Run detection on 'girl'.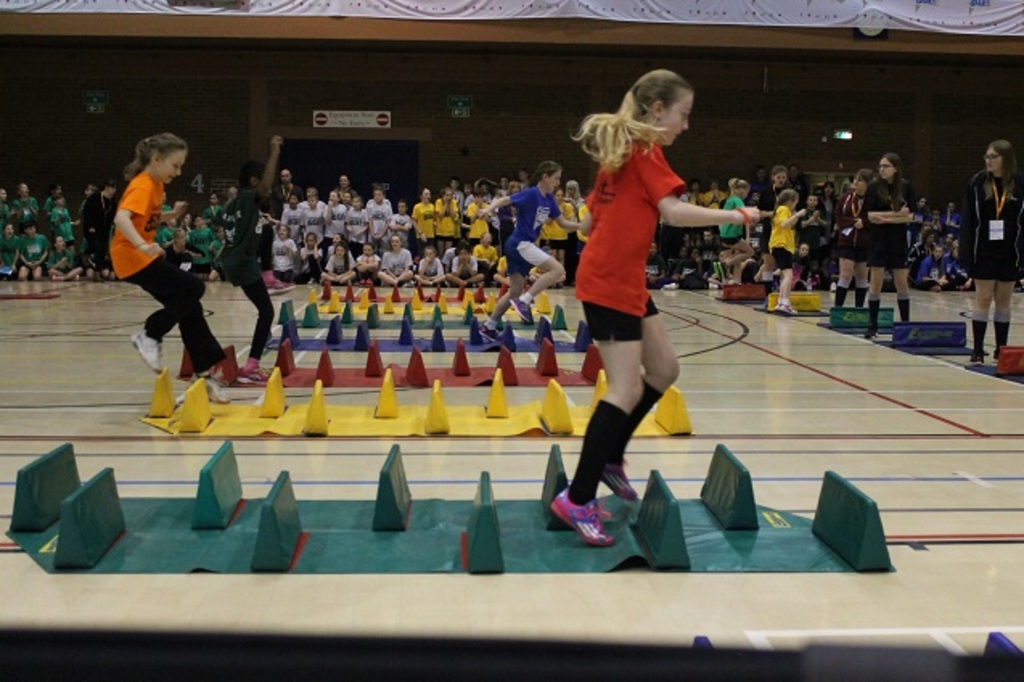
Result: rect(915, 243, 950, 291).
